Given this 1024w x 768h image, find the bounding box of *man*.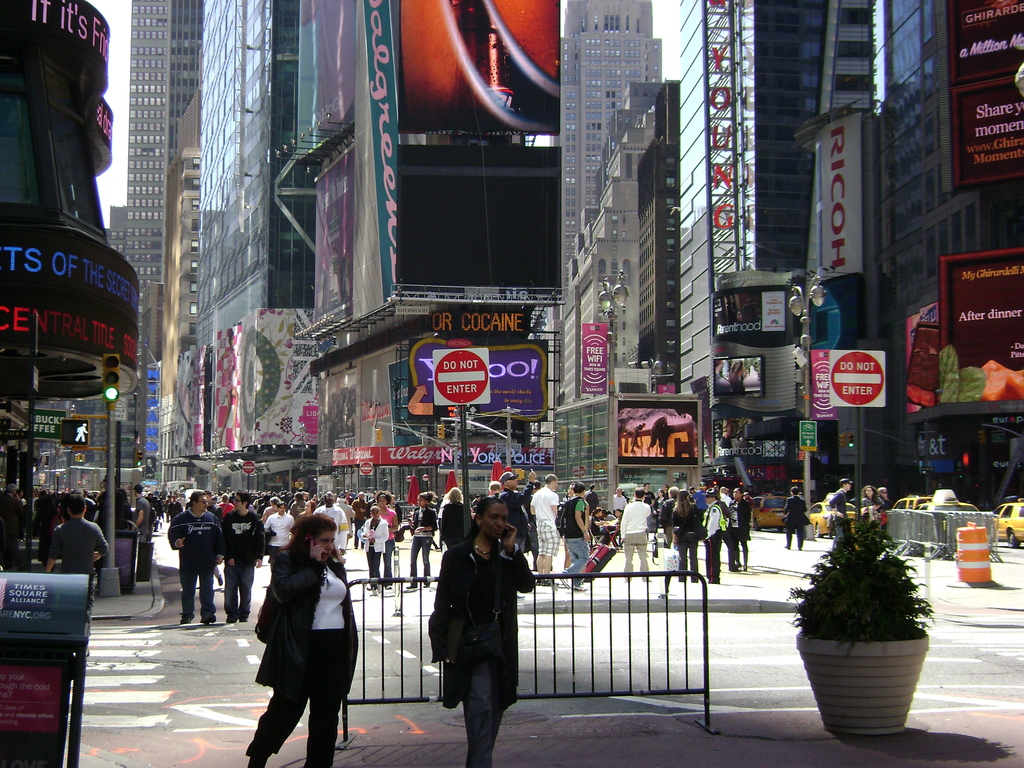
<box>643,482,657,507</box>.
